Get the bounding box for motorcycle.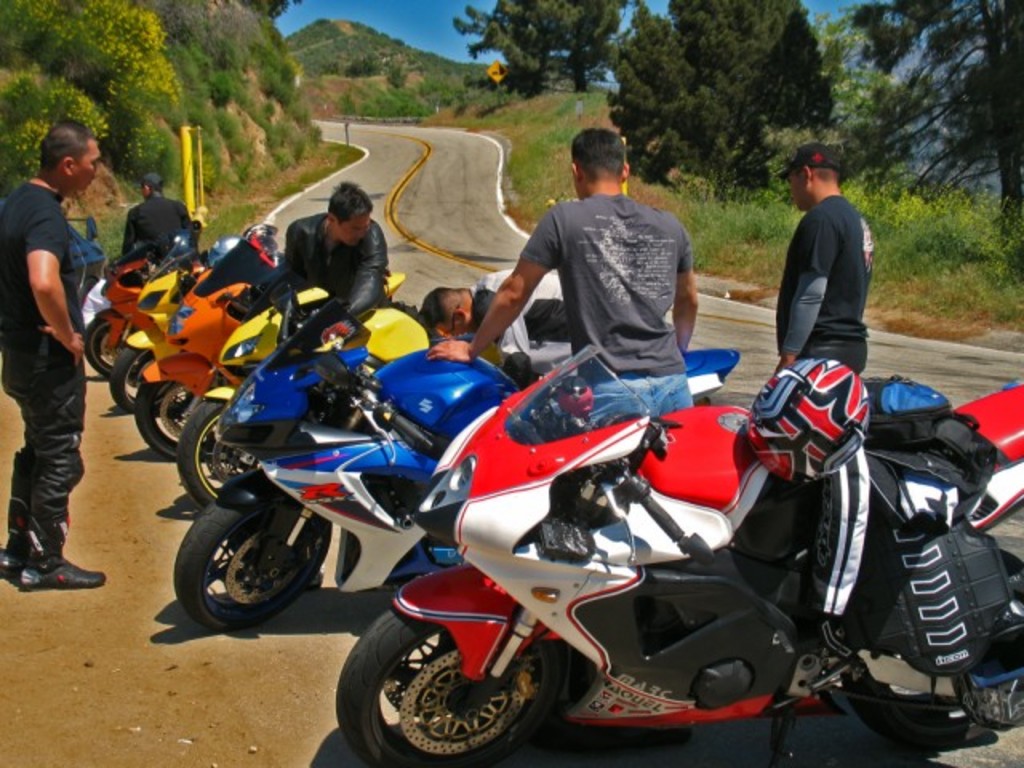
170/298/741/630.
